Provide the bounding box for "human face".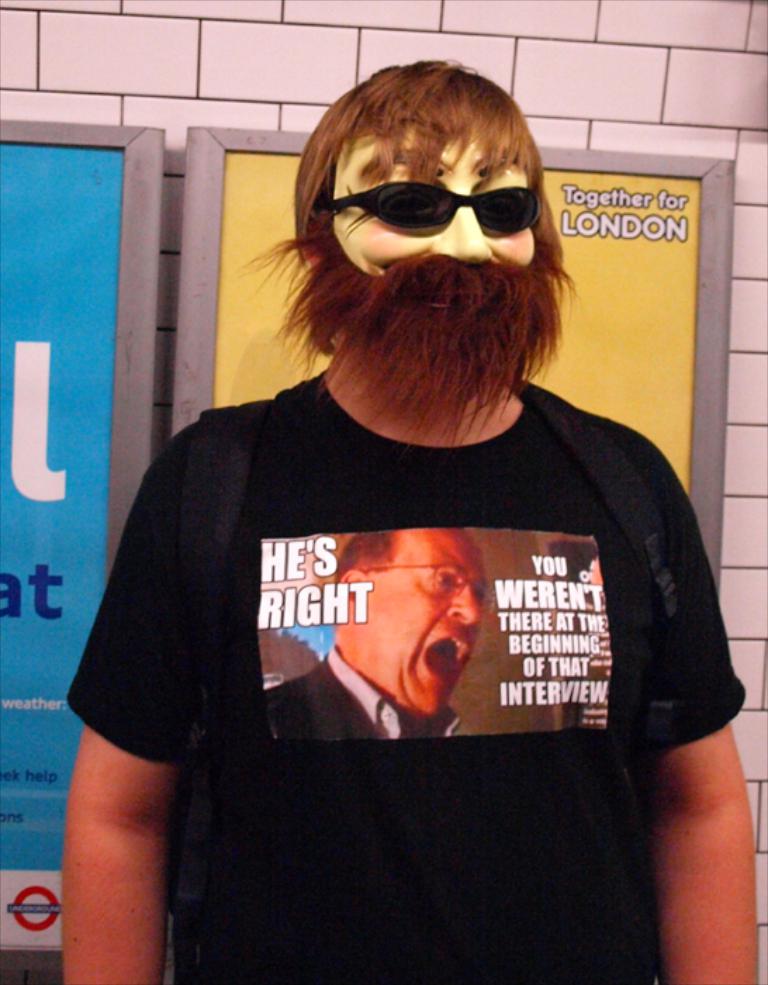
detection(241, 122, 574, 456).
